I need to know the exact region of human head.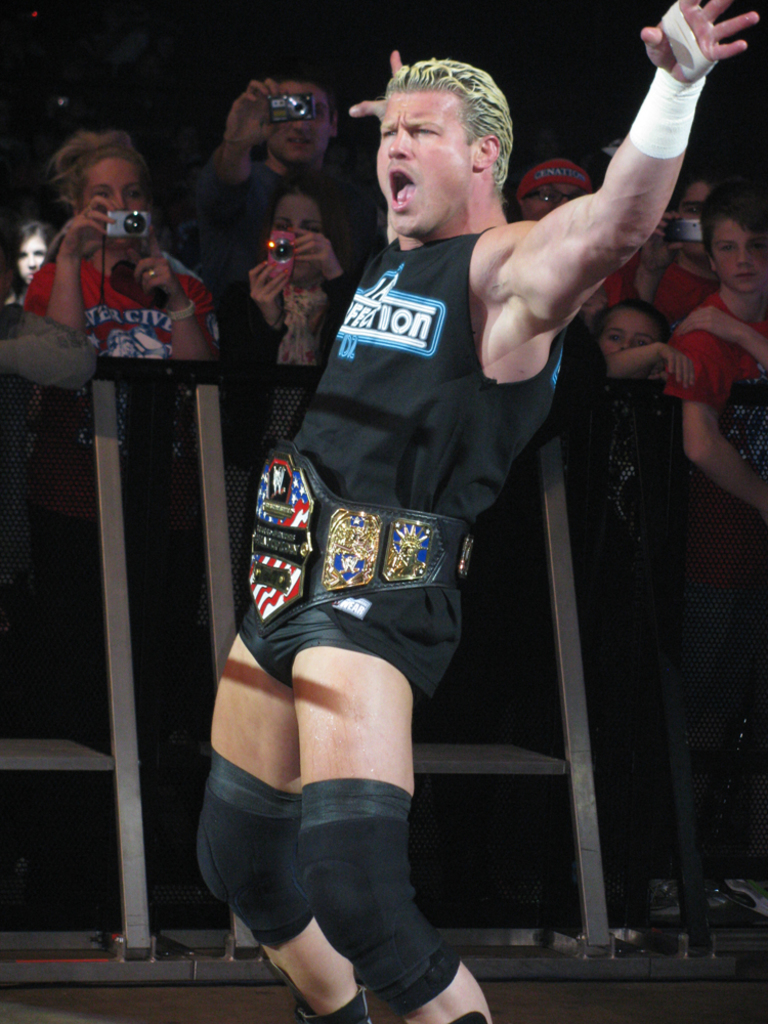
Region: <region>275, 168, 354, 287</region>.
